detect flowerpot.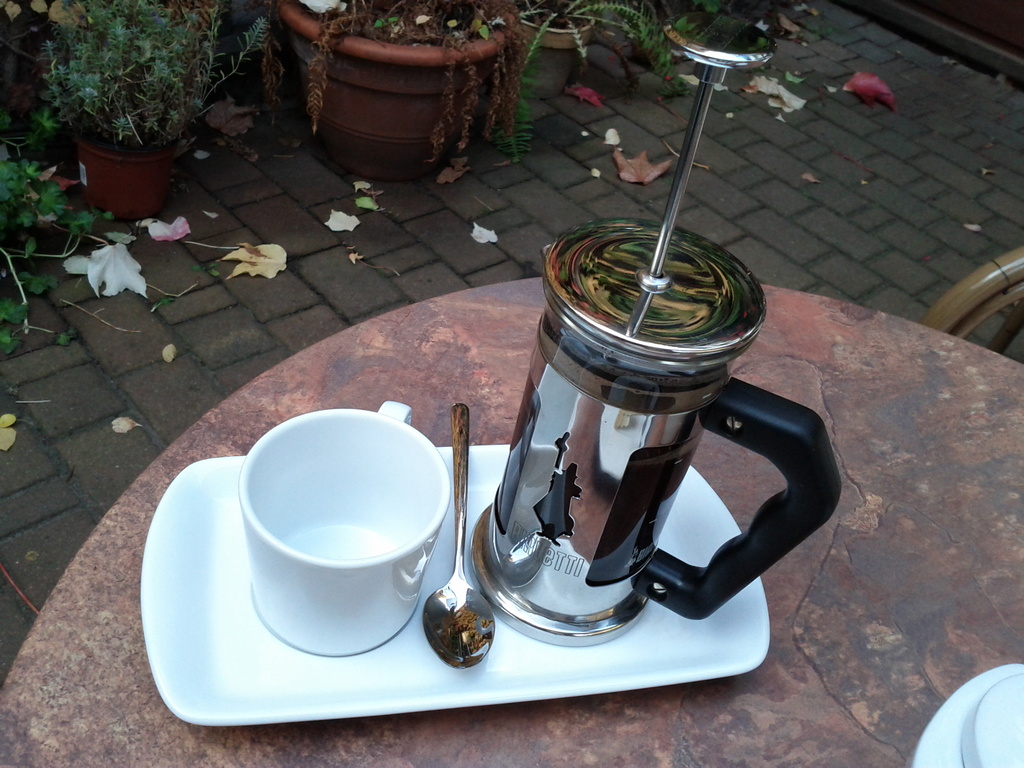
Detected at {"x1": 511, "y1": 12, "x2": 595, "y2": 103}.
